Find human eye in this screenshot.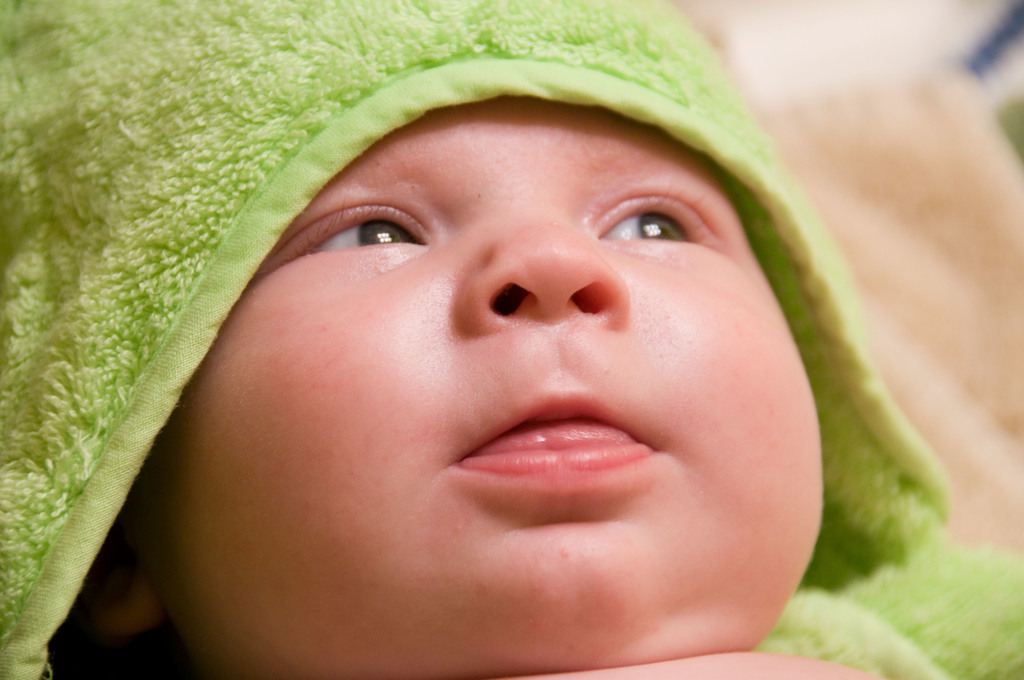
The bounding box for human eye is pyautogui.locateOnScreen(609, 188, 707, 251).
